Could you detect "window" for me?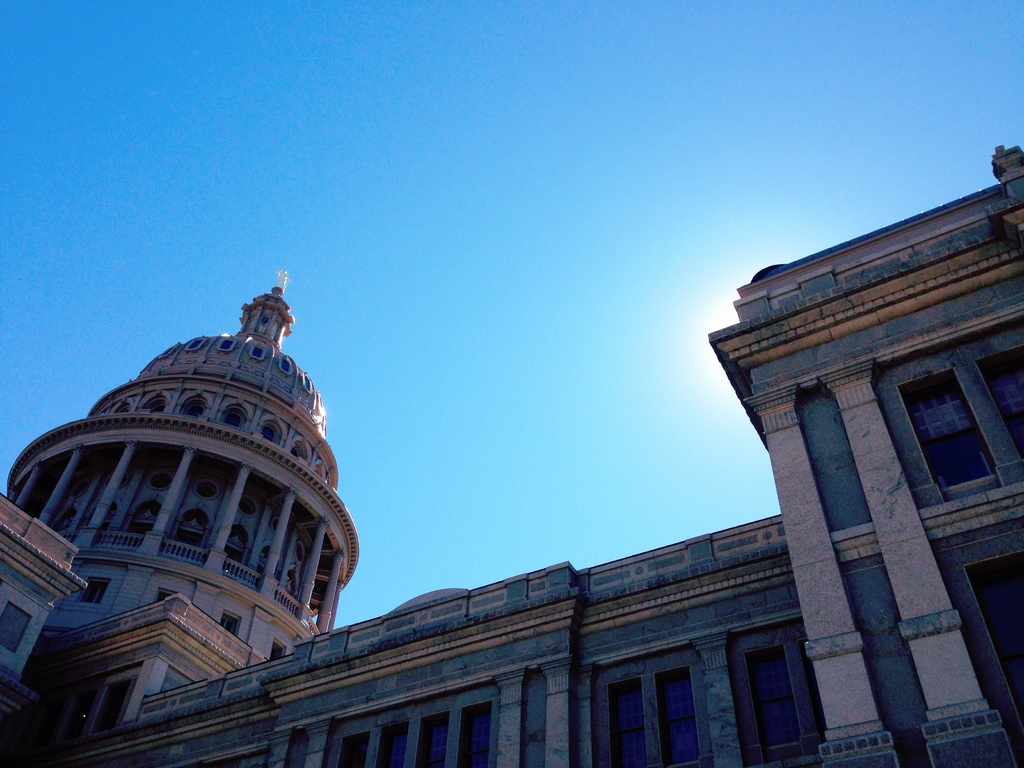
Detection result: box=[649, 667, 700, 767].
